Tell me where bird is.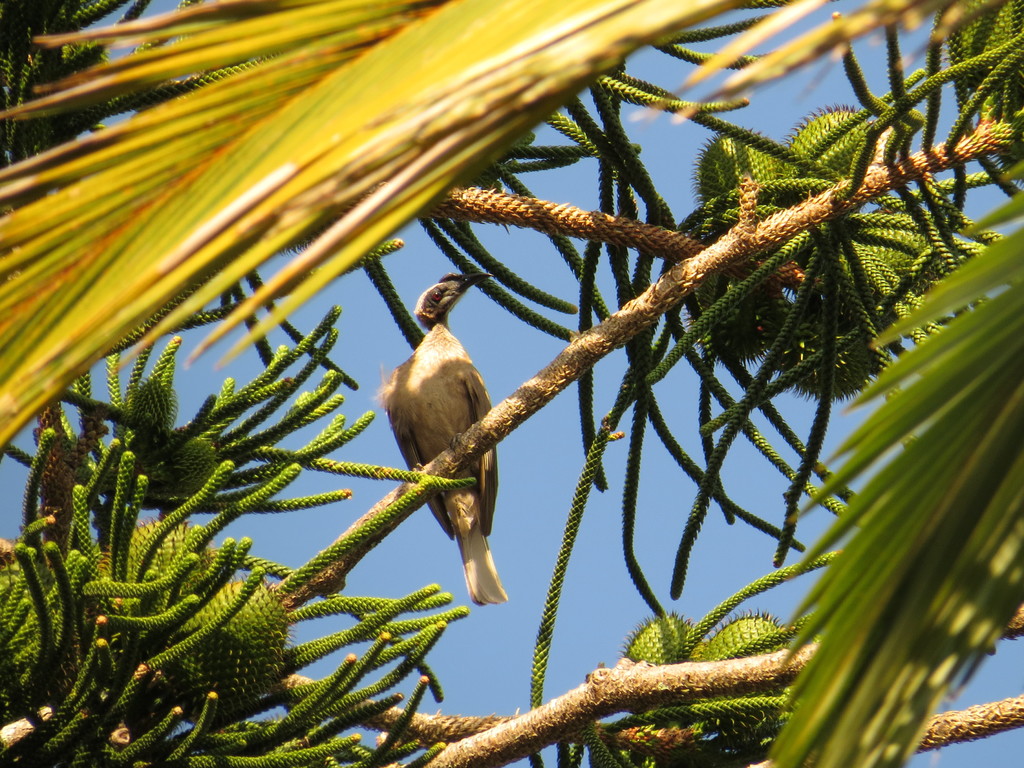
bird is at x1=370 y1=295 x2=511 y2=612.
